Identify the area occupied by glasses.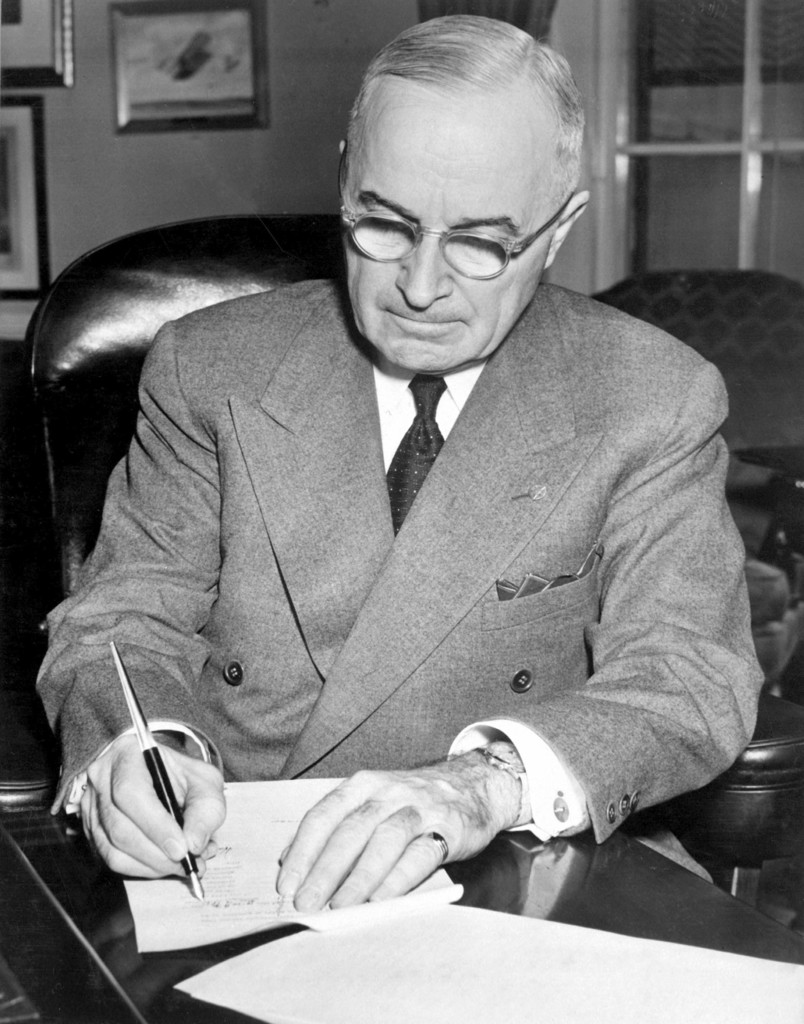
Area: box(336, 158, 575, 286).
